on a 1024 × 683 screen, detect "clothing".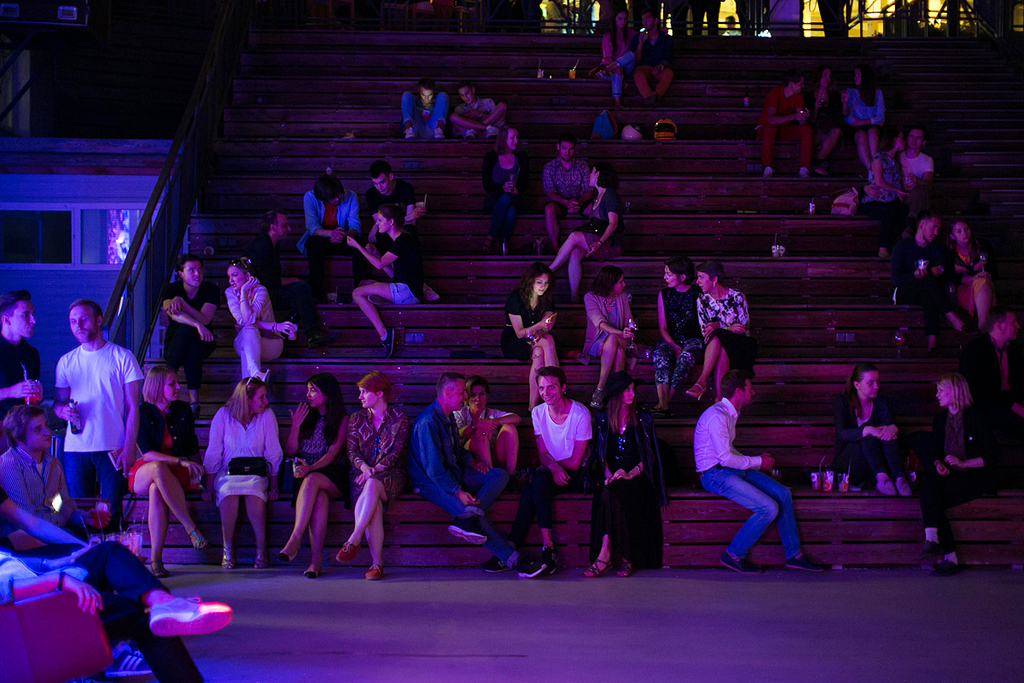
(left=842, top=83, right=887, bottom=138).
